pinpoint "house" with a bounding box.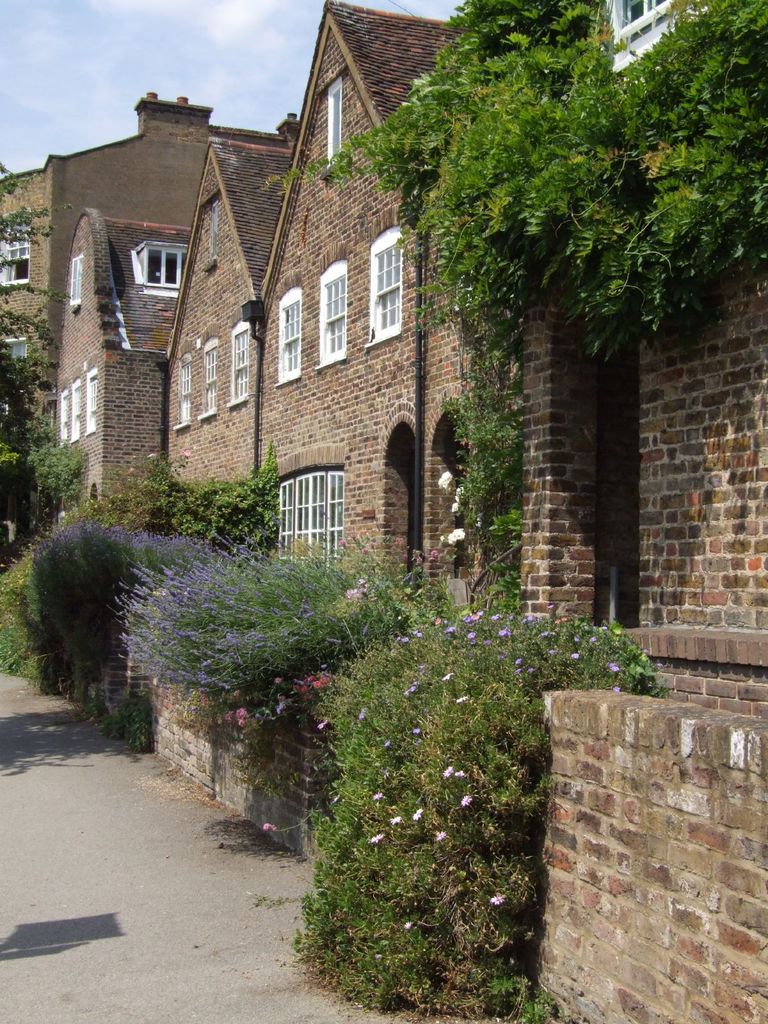
[79, 98, 741, 913].
